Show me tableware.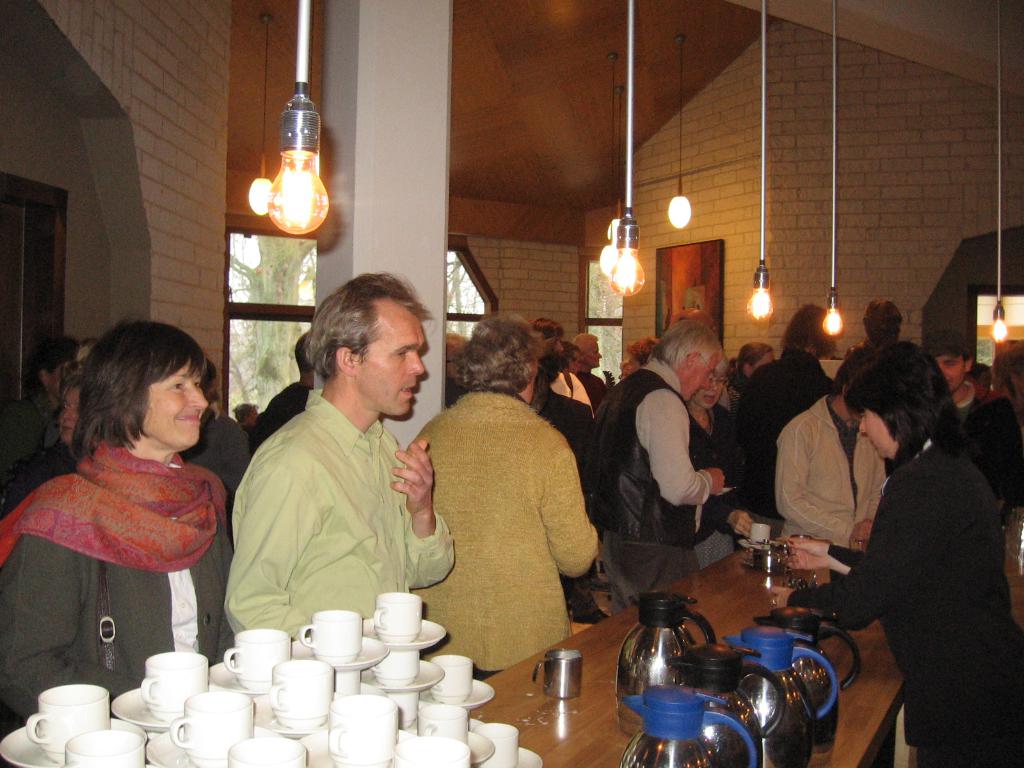
tableware is here: bbox=[790, 536, 812, 541].
